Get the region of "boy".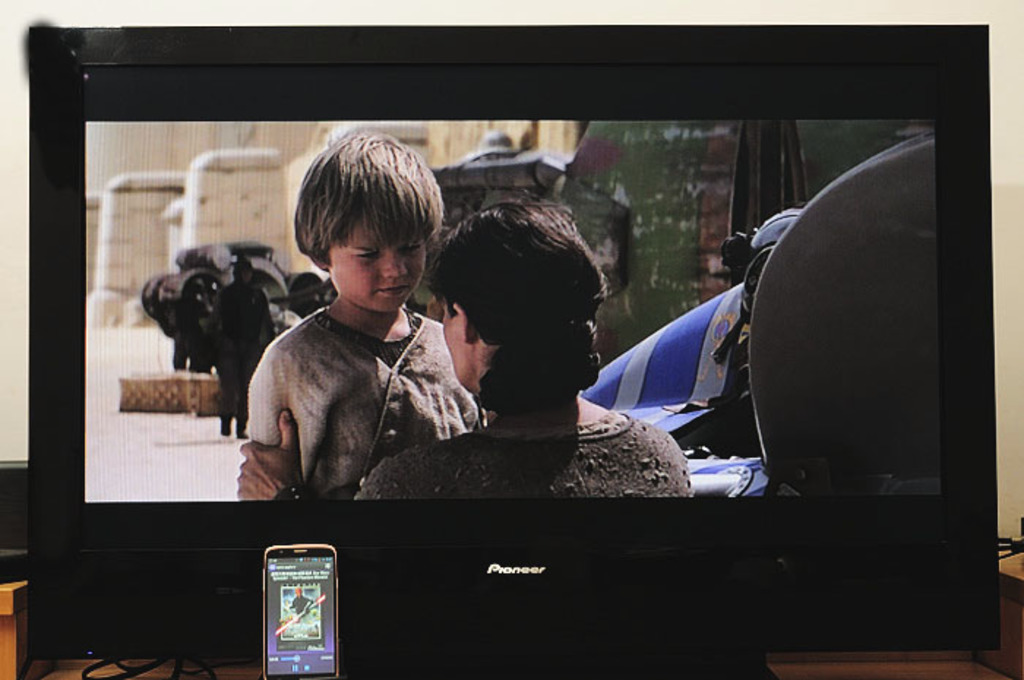
(222, 107, 478, 526).
